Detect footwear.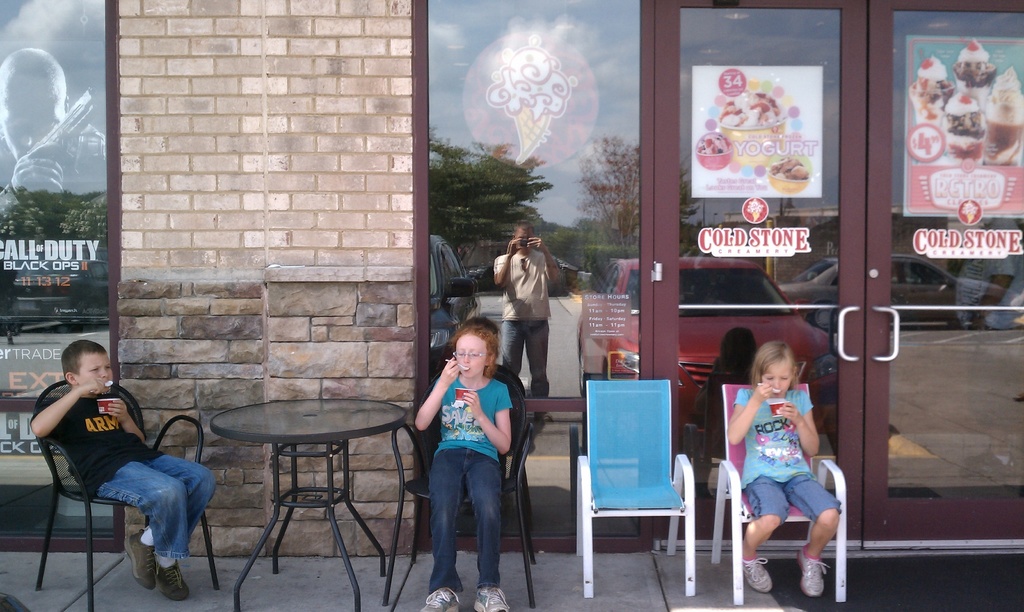
Detected at box(419, 587, 461, 611).
